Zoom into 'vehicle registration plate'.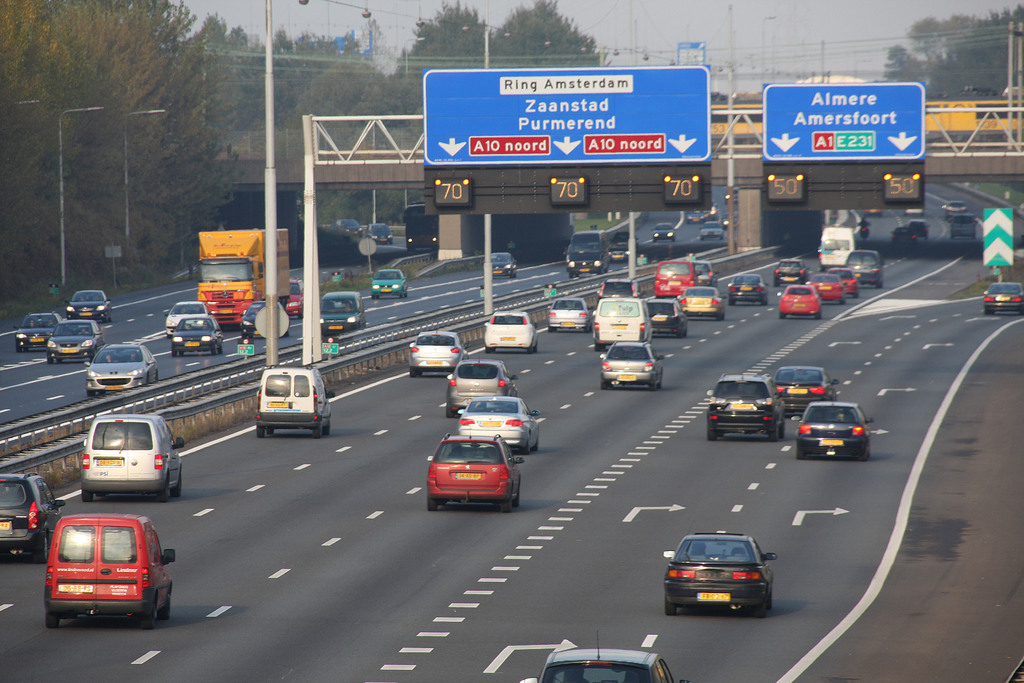
Zoom target: [x1=477, y1=419, x2=502, y2=431].
